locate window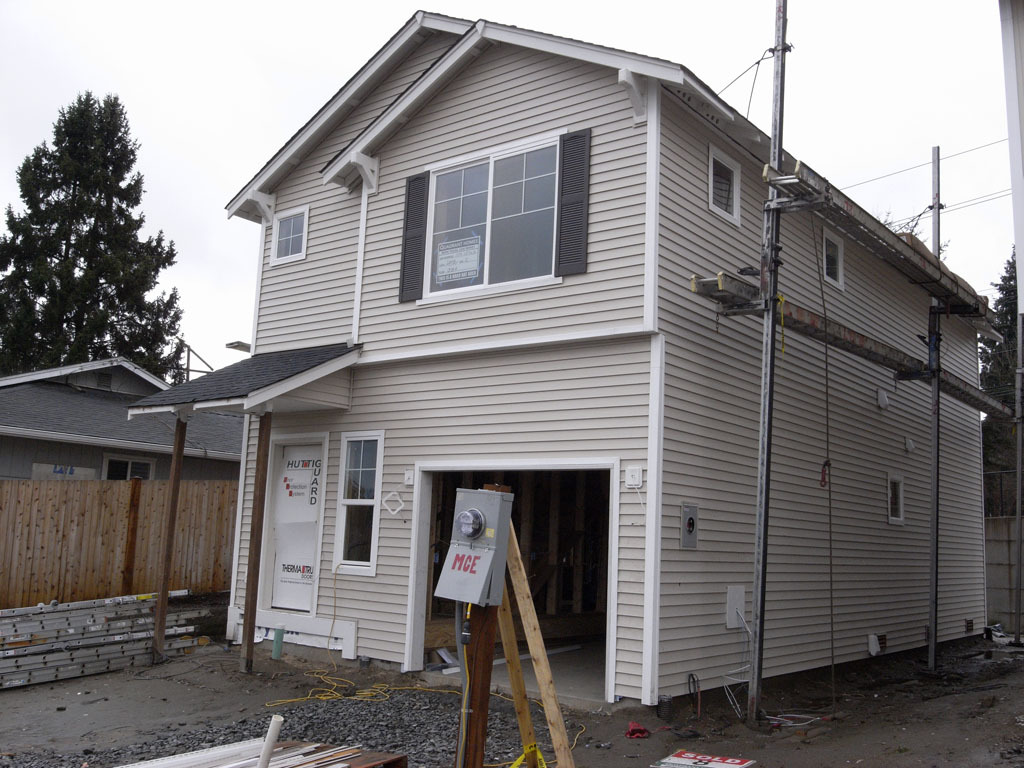
[left=331, top=431, right=379, bottom=577]
